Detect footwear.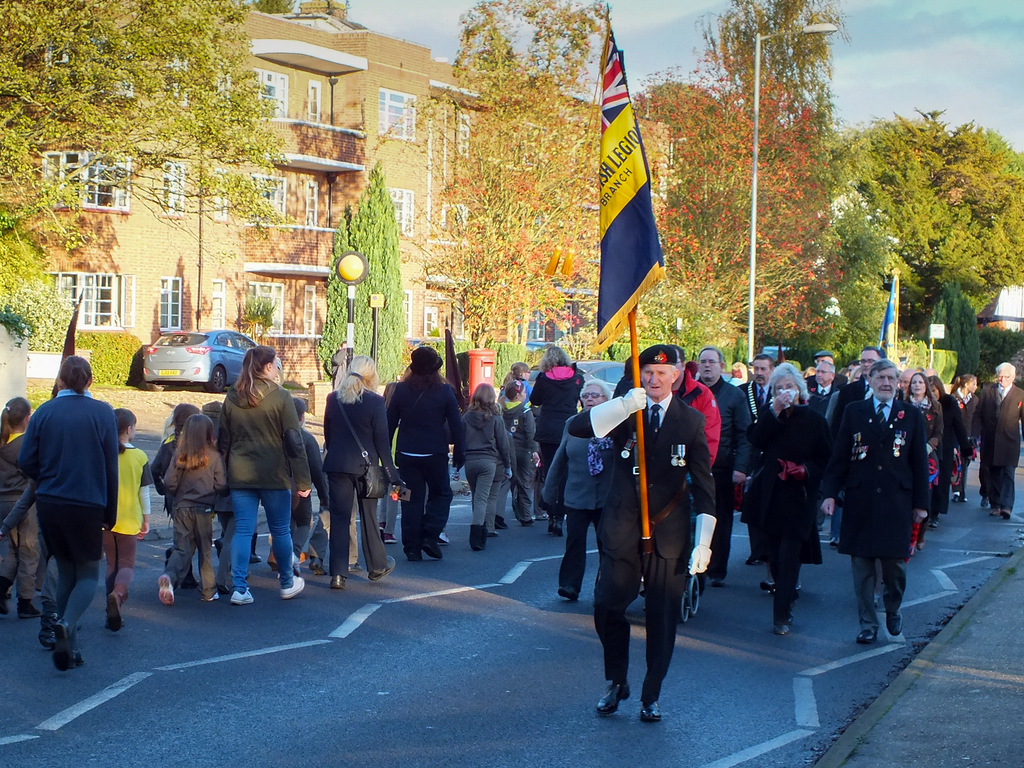
Detected at bbox(963, 497, 970, 502).
